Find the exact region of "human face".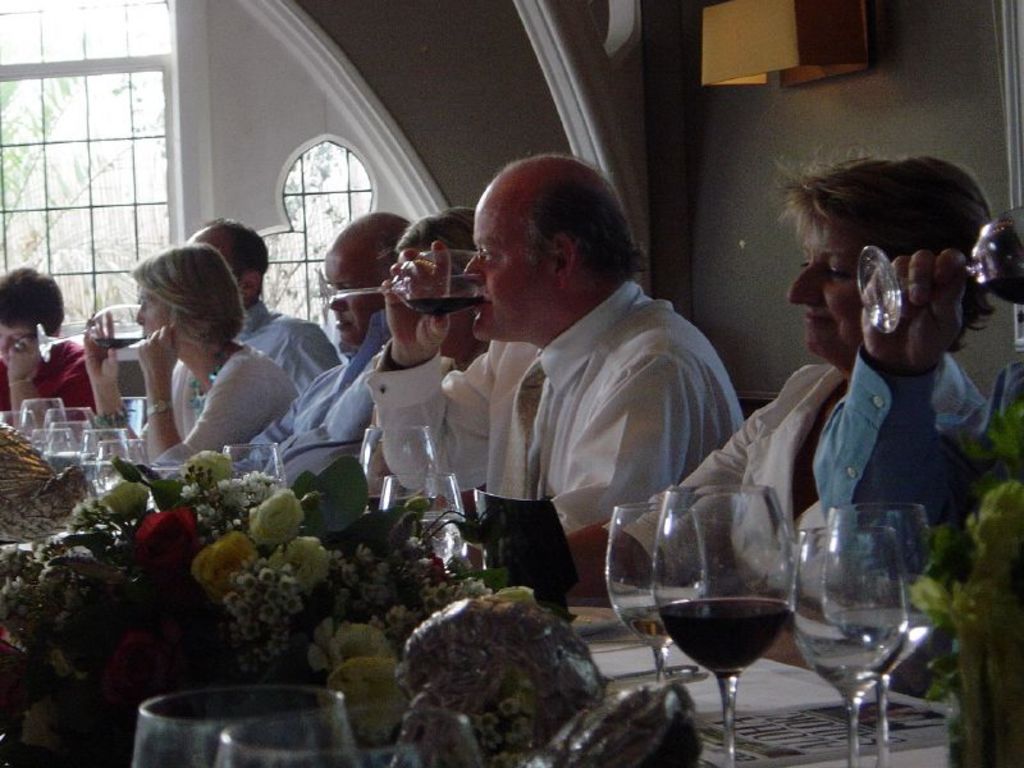
Exact region: <box>138,287,169,340</box>.
